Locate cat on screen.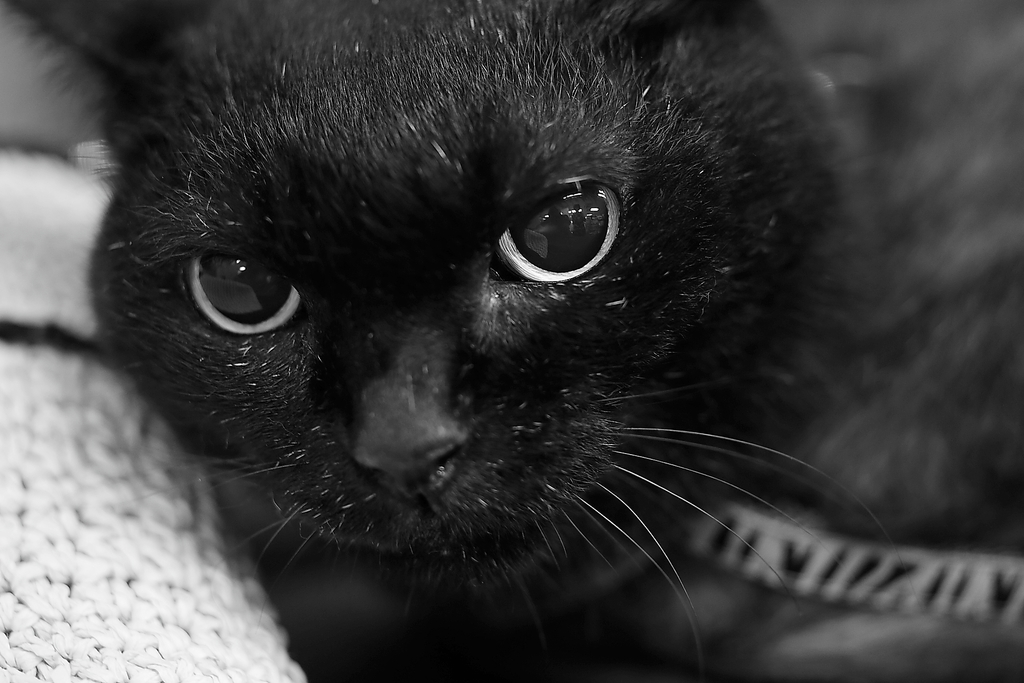
On screen at select_region(2, 0, 1023, 682).
